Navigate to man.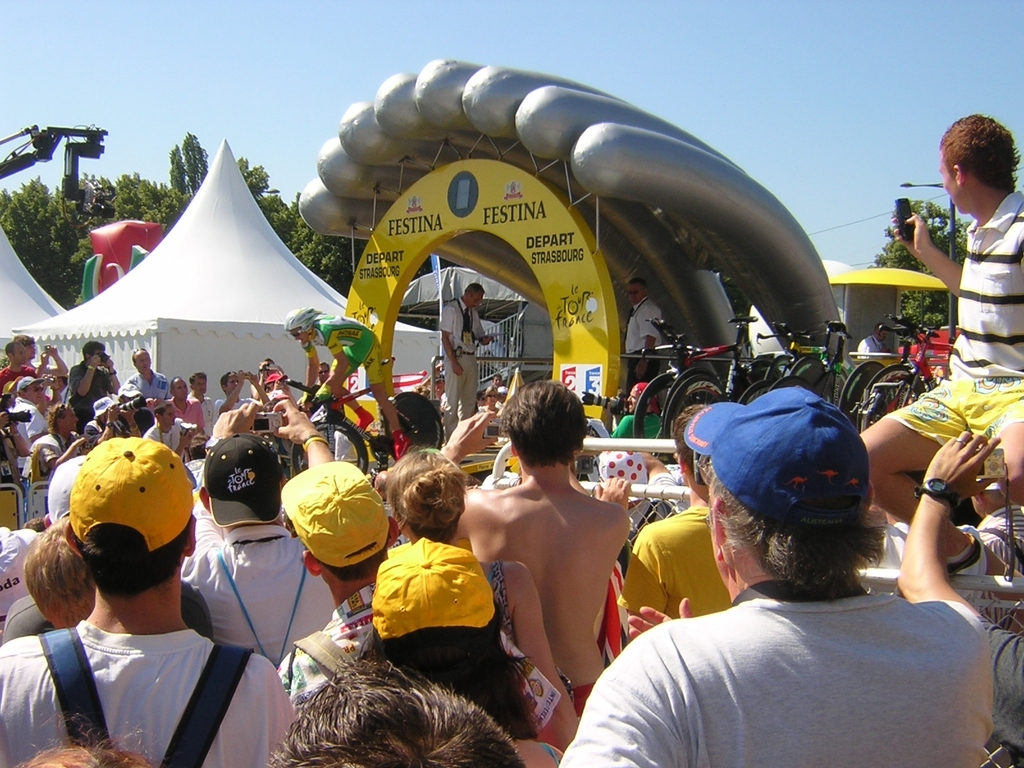
Navigation target: <box>625,278,661,386</box>.
